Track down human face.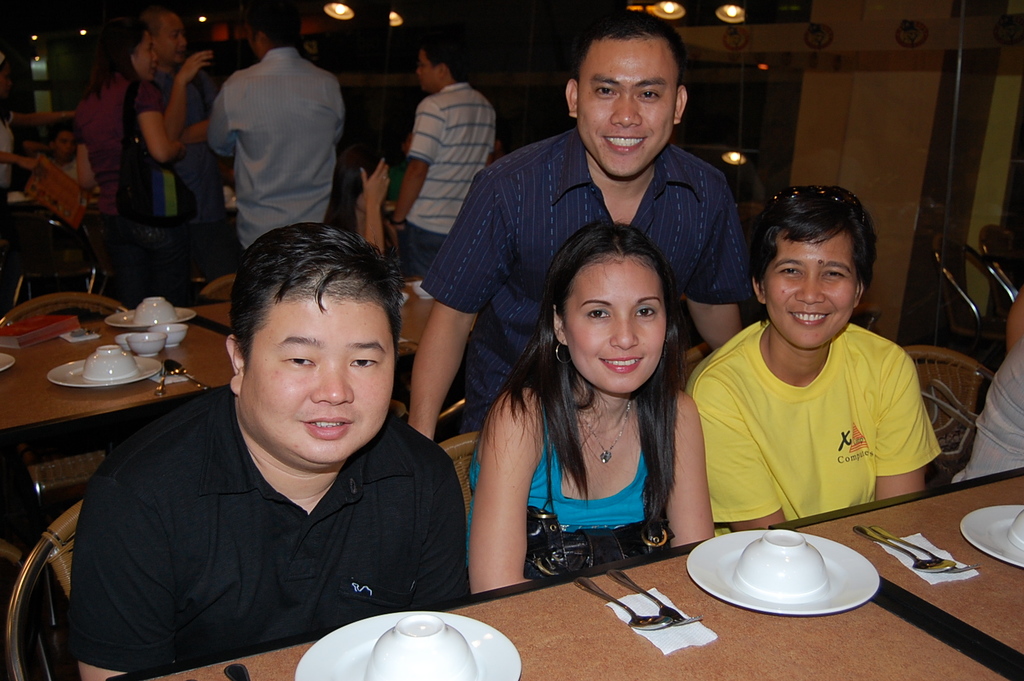
Tracked to 578/41/681/180.
